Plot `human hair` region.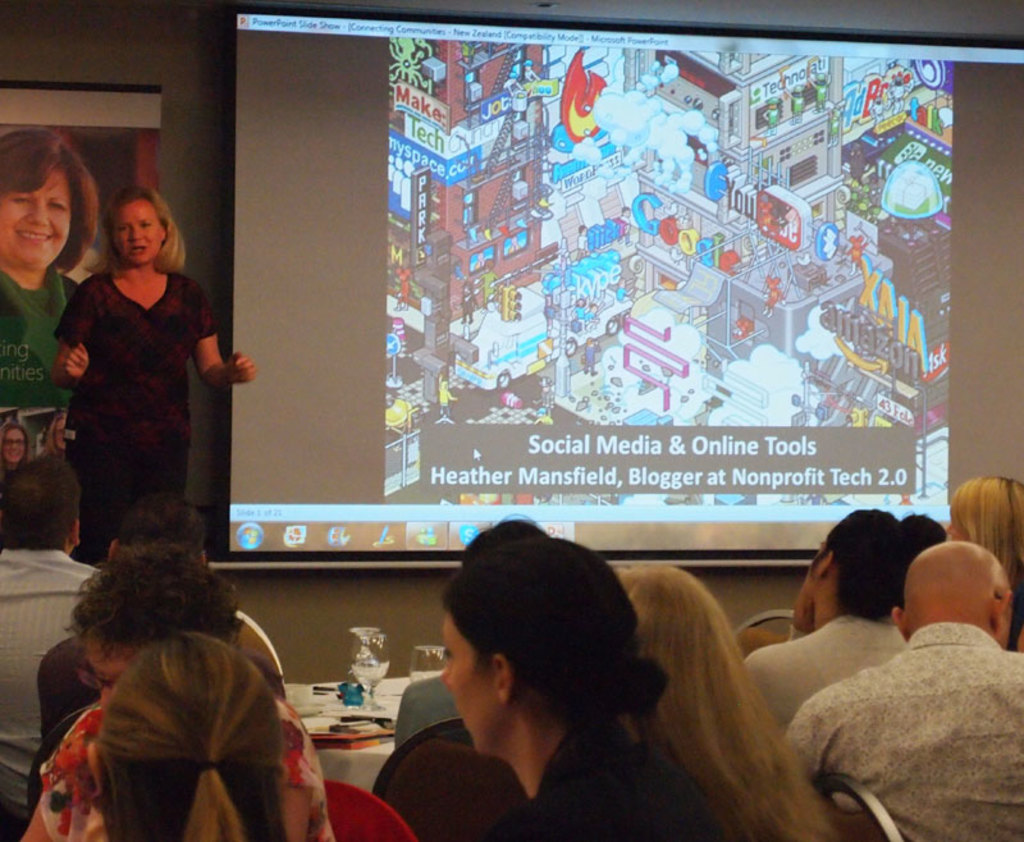
Plotted at <box>906,507,947,558</box>.
